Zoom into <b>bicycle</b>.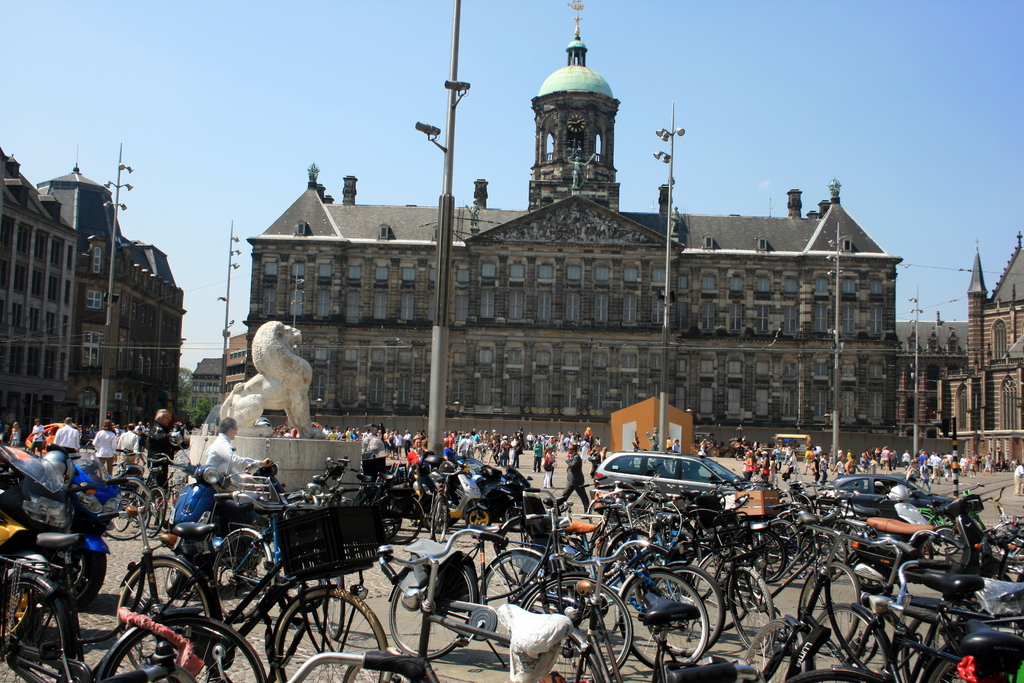
Zoom target: box(381, 534, 648, 679).
